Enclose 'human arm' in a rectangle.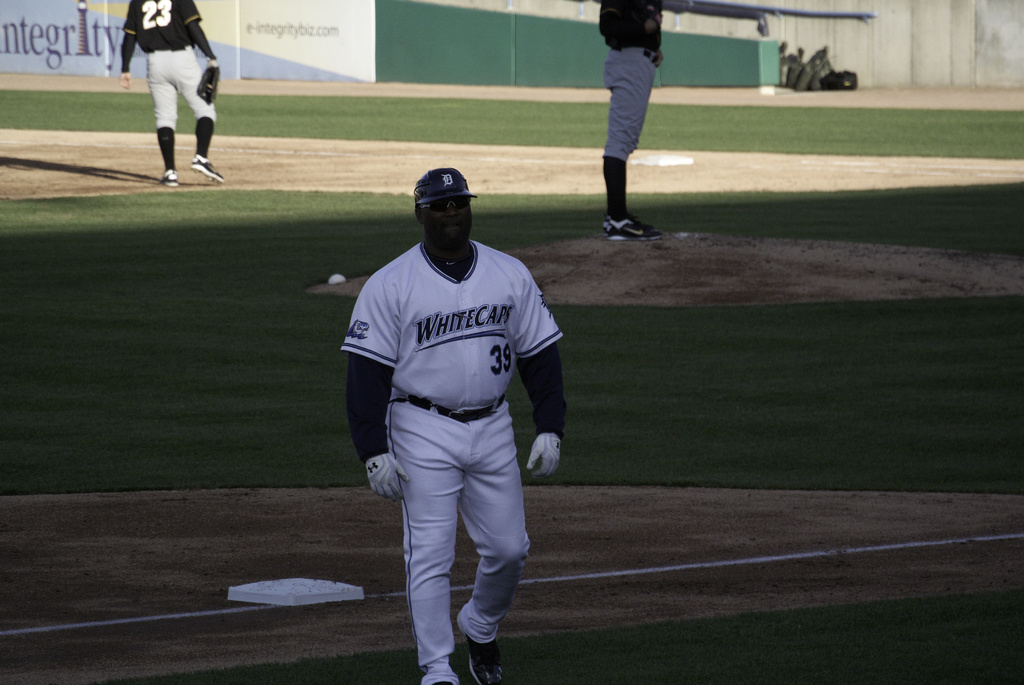
x1=516, y1=271, x2=568, y2=475.
